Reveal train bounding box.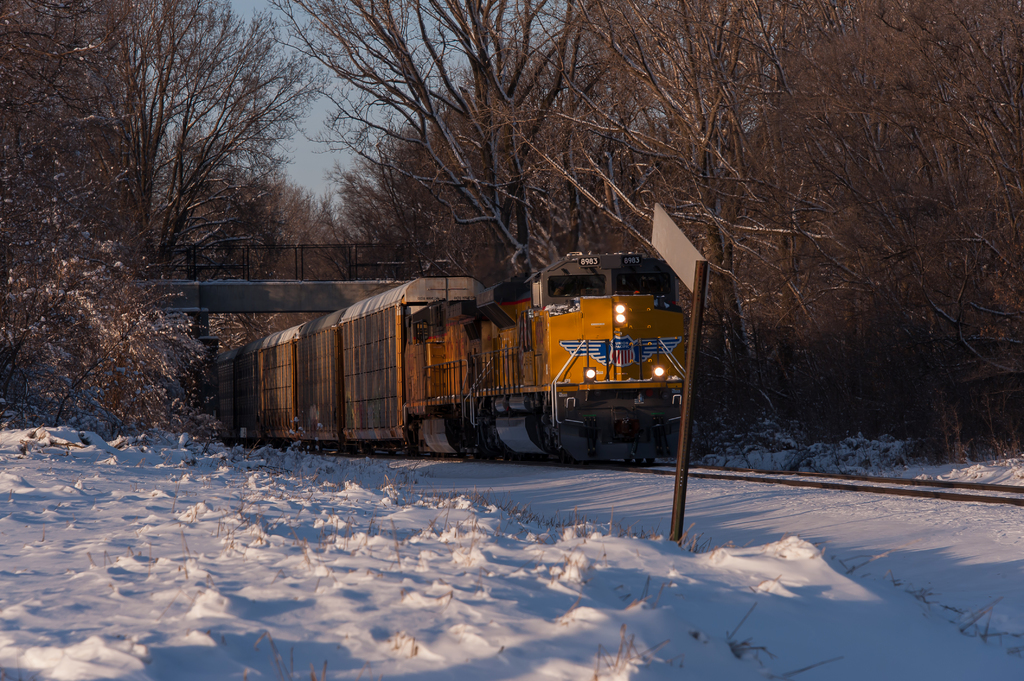
Revealed: x1=193 y1=251 x2=694 y2=468.
